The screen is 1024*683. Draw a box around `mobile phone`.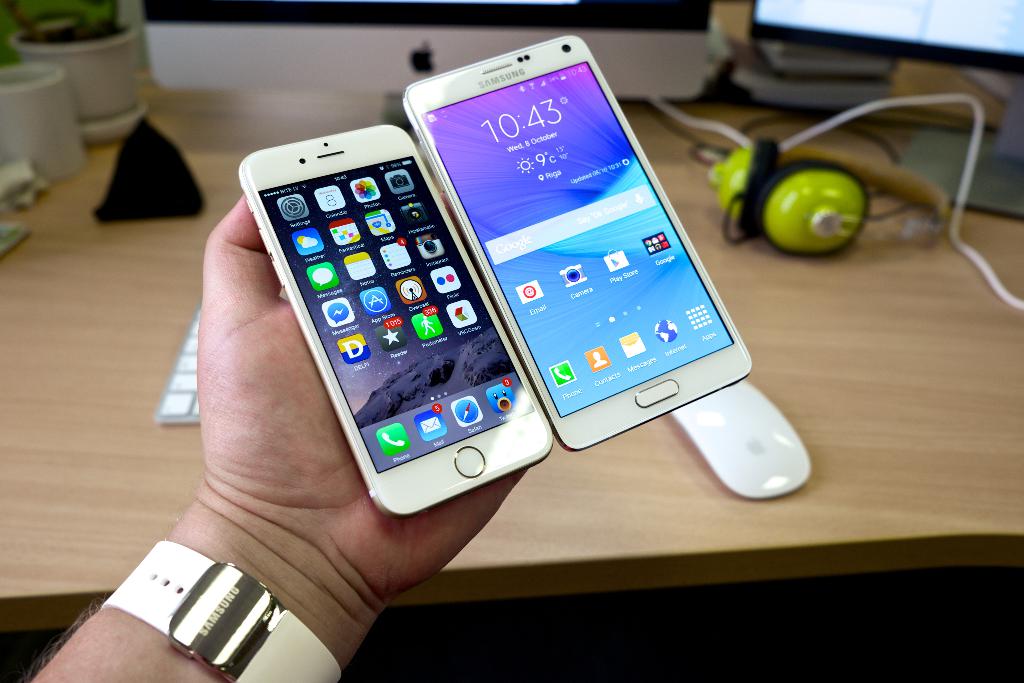
[237, 123, 552, 524].
